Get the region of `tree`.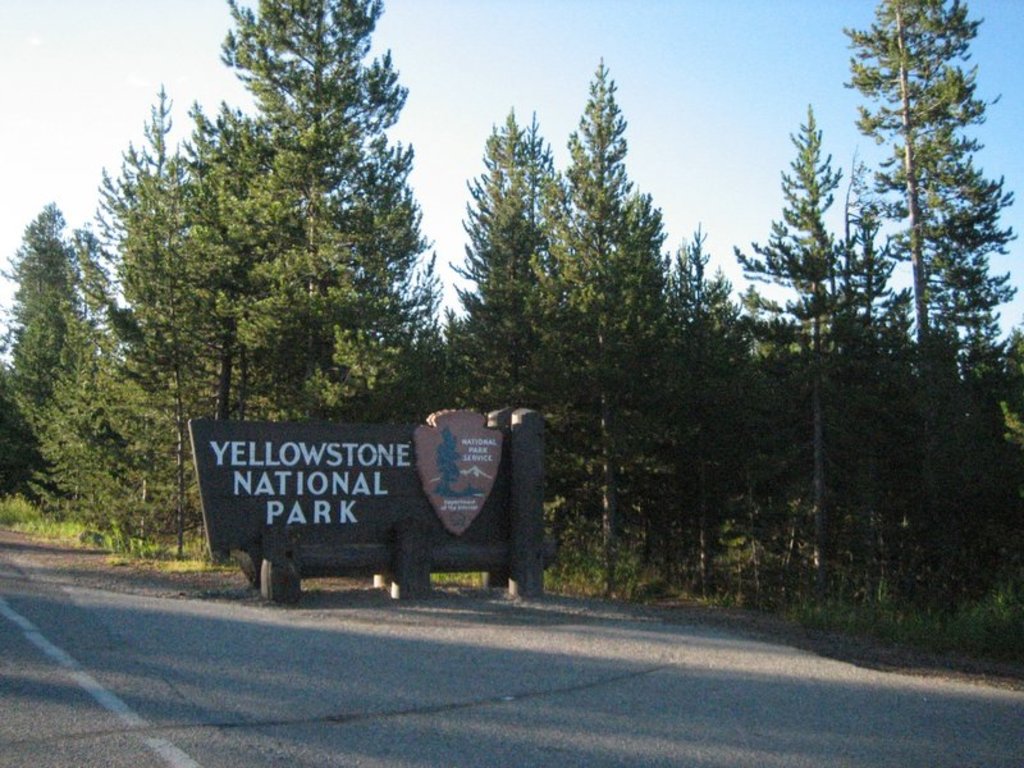
Rect(172, 0, 447, 424).
